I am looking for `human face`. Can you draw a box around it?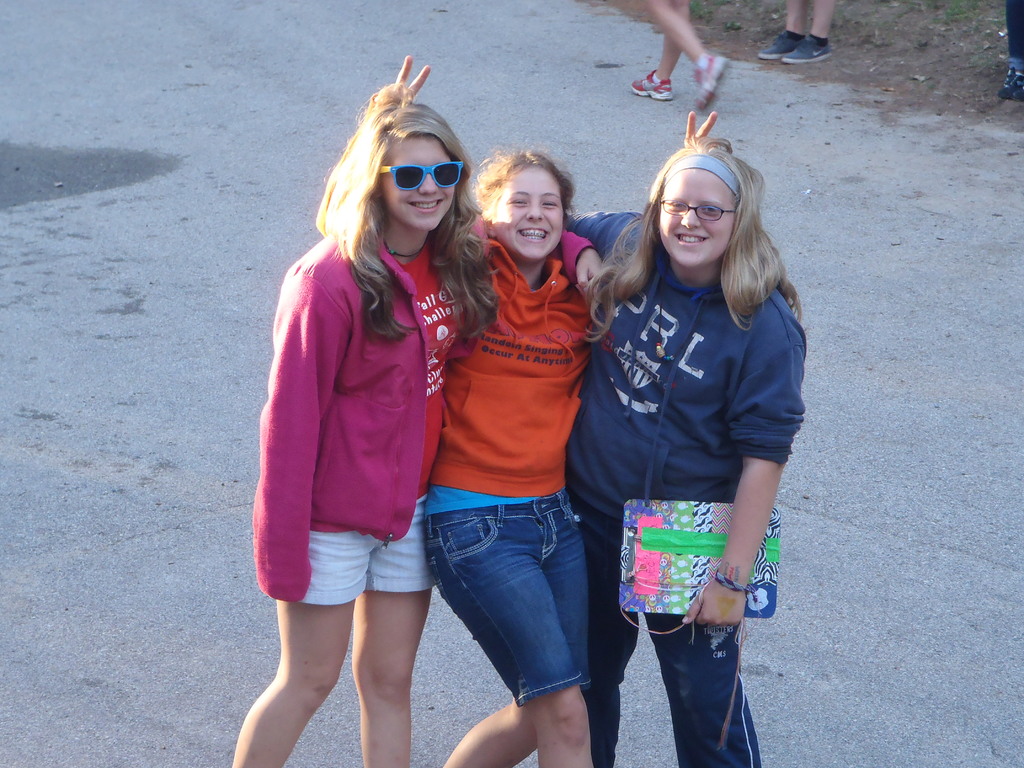
Sure, the bounding box is [x1=488, y1=159, x2=563, y2=264].
